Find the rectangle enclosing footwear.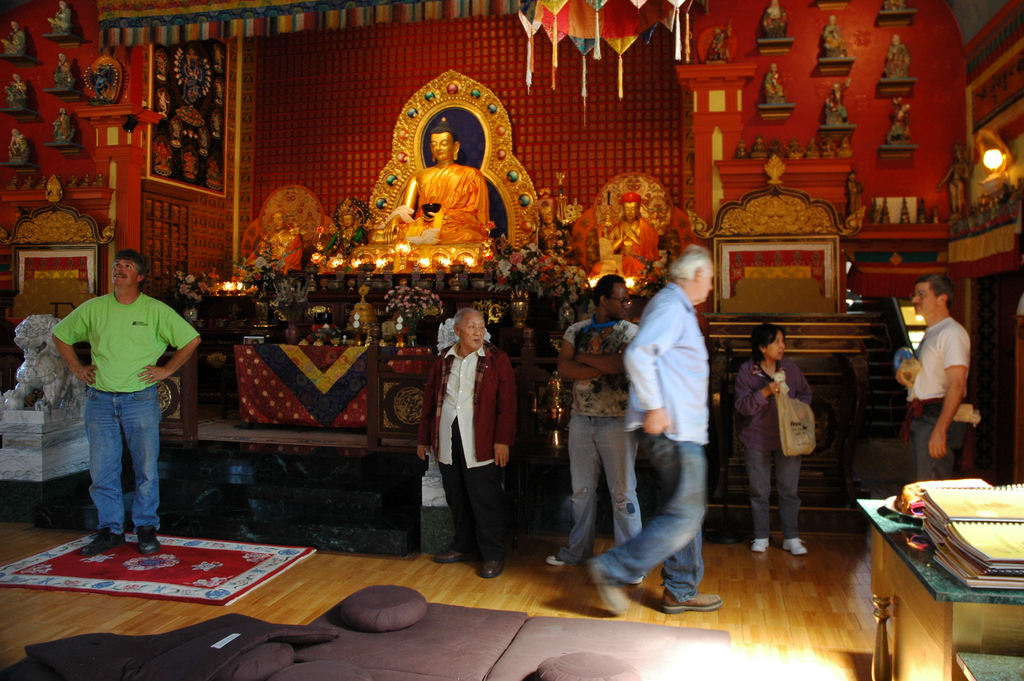
479/560/504/577.
